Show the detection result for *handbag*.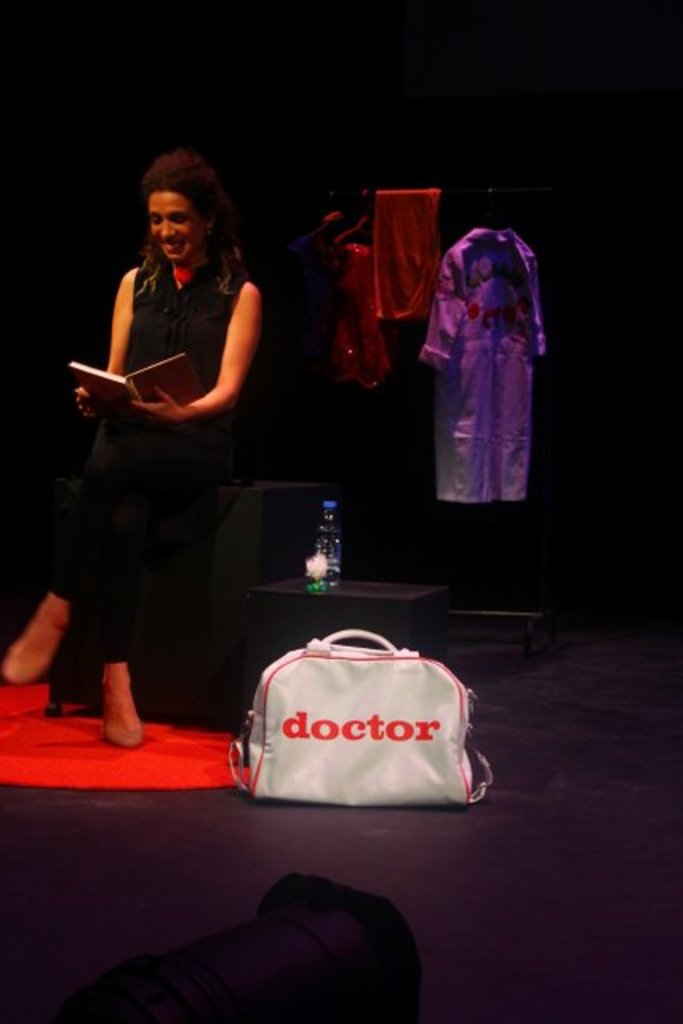
{"x1": 216, "y1": 619, "x2": 497, "y2": 816}.
